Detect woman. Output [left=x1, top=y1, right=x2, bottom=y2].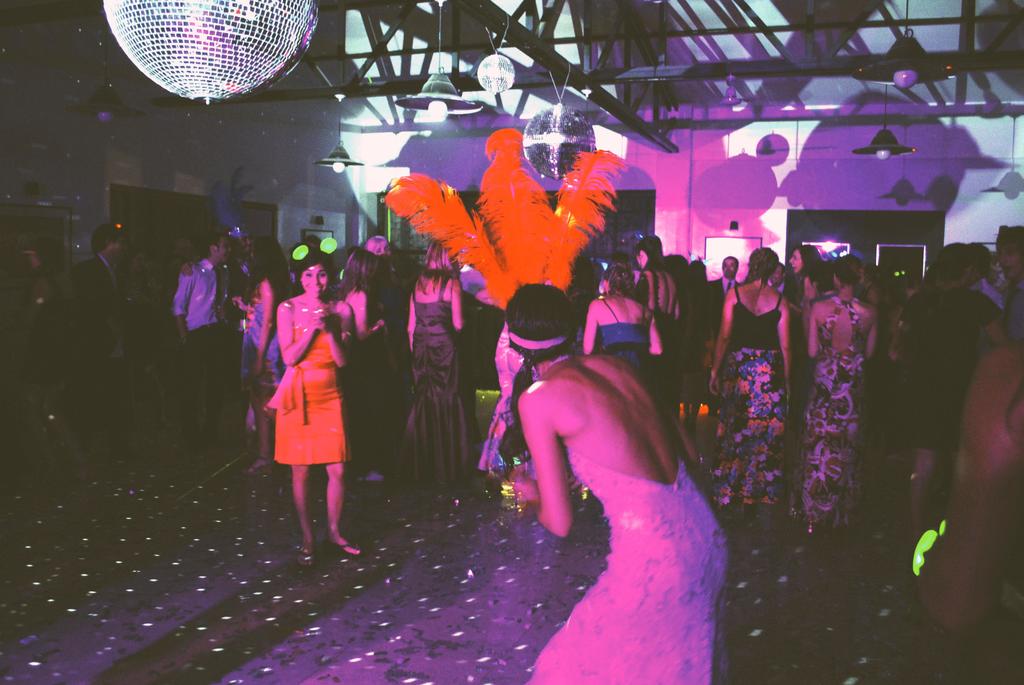
[left=376, top=123, right=728, bottom=684].
